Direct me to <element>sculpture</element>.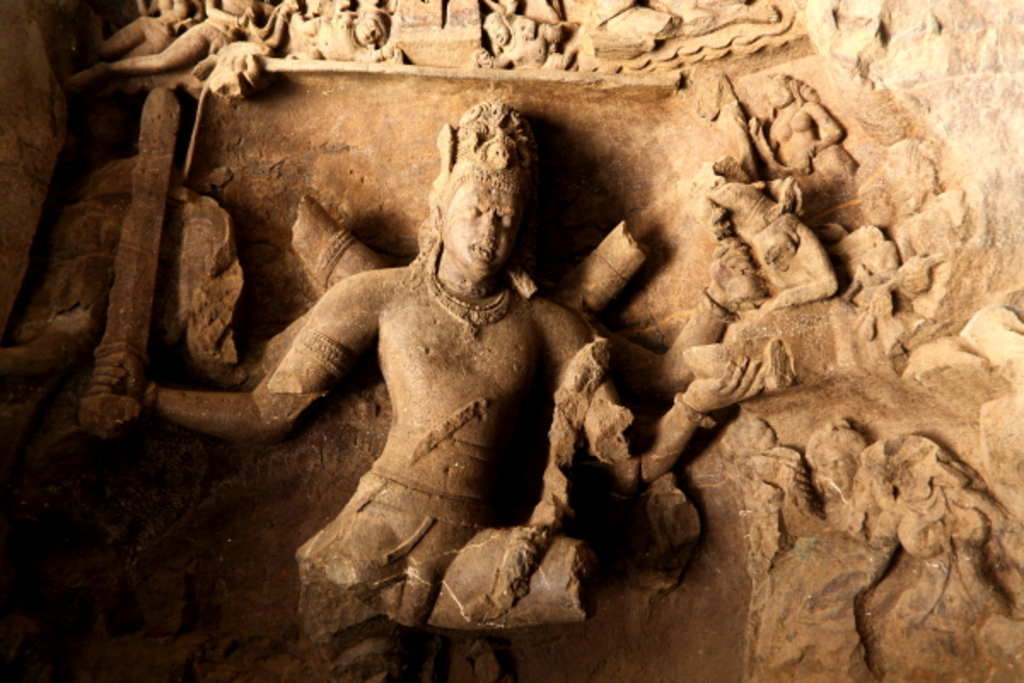
Direction: (left=247, top=9, right=399, bottom=67).
